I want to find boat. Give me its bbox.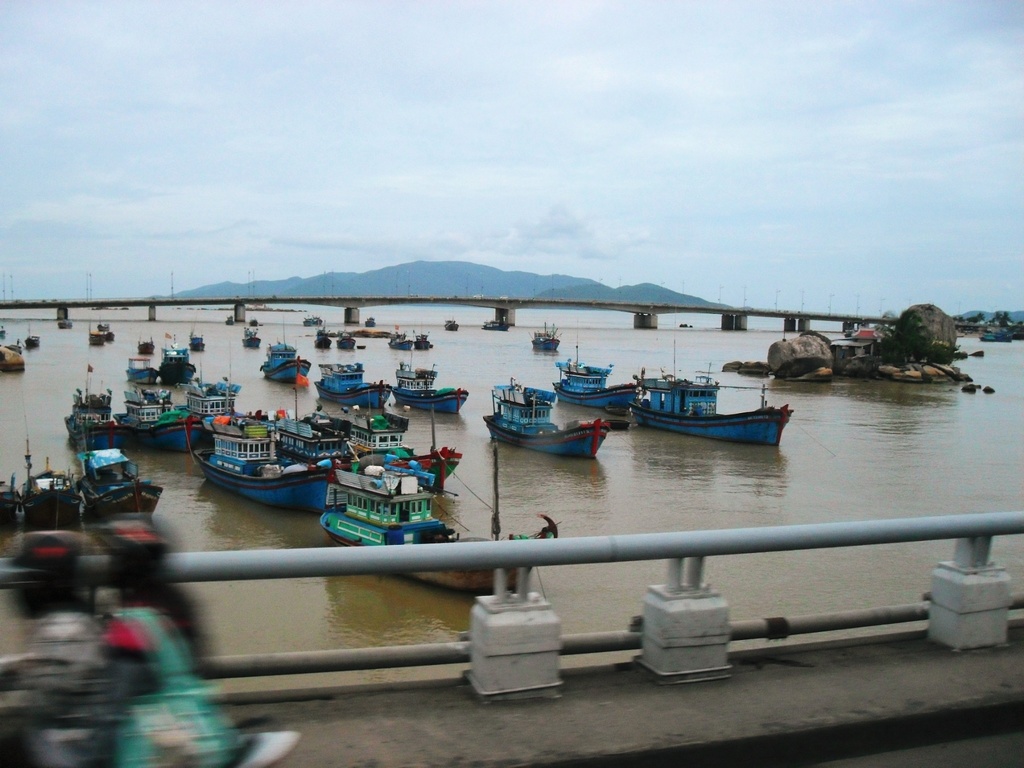
bbox=[86, 319, 108, 346].
